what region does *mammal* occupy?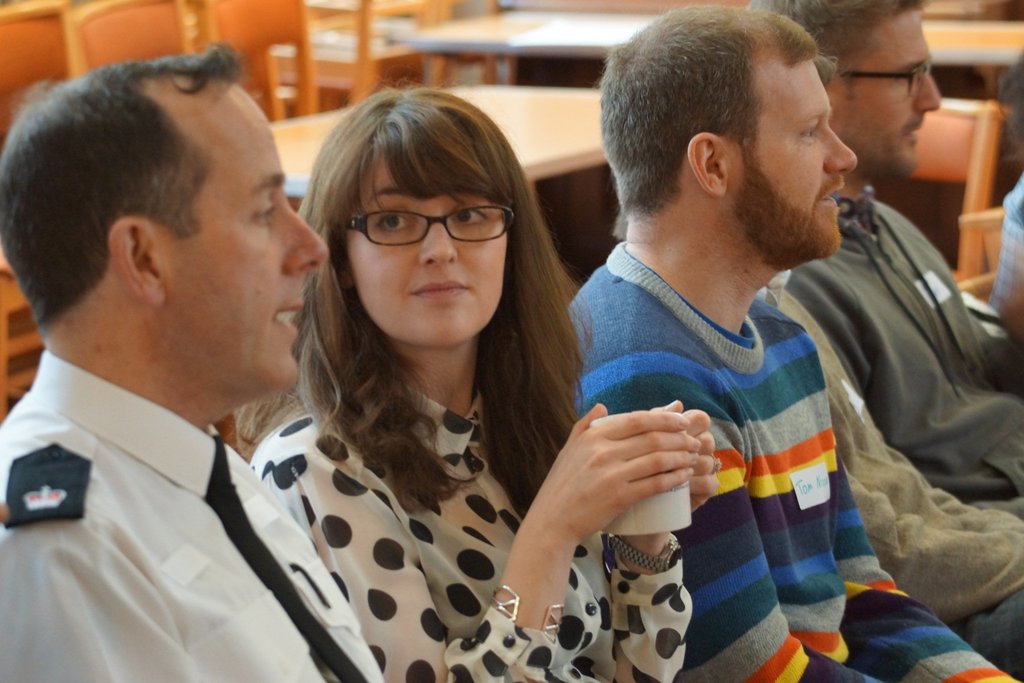
BBox(237, 67, 723, 682).
